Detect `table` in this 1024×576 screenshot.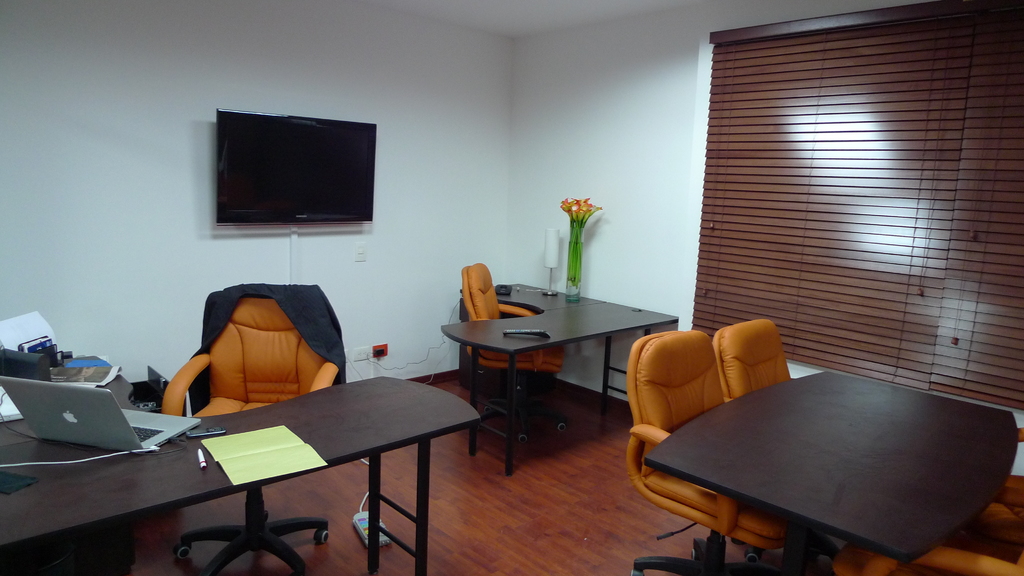
Detection: (0,364,477,575).
